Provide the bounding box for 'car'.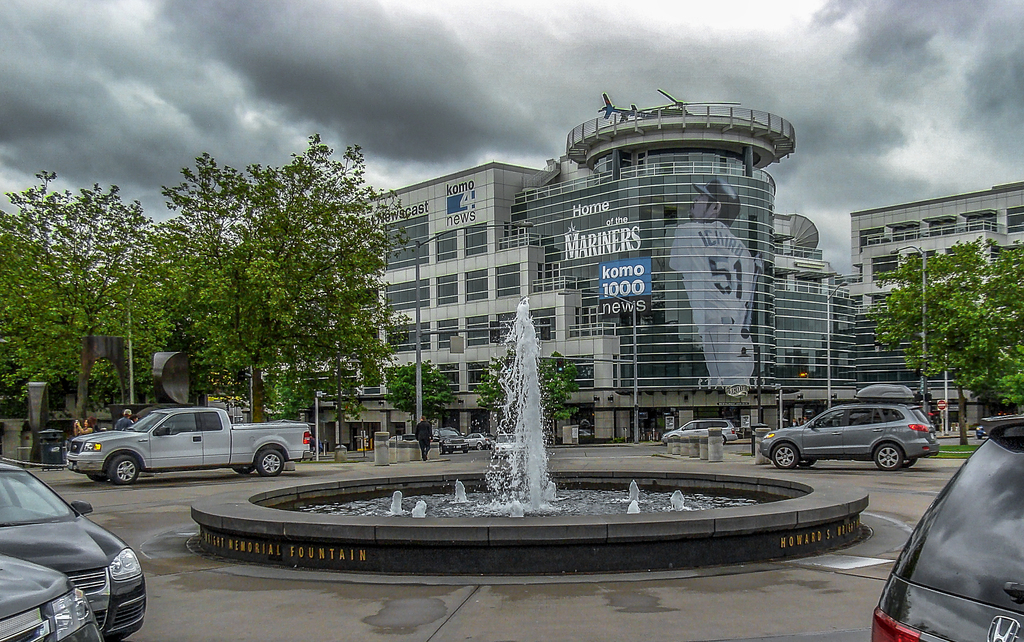
[x1=0, y1=457, x2=147, y2=635].
